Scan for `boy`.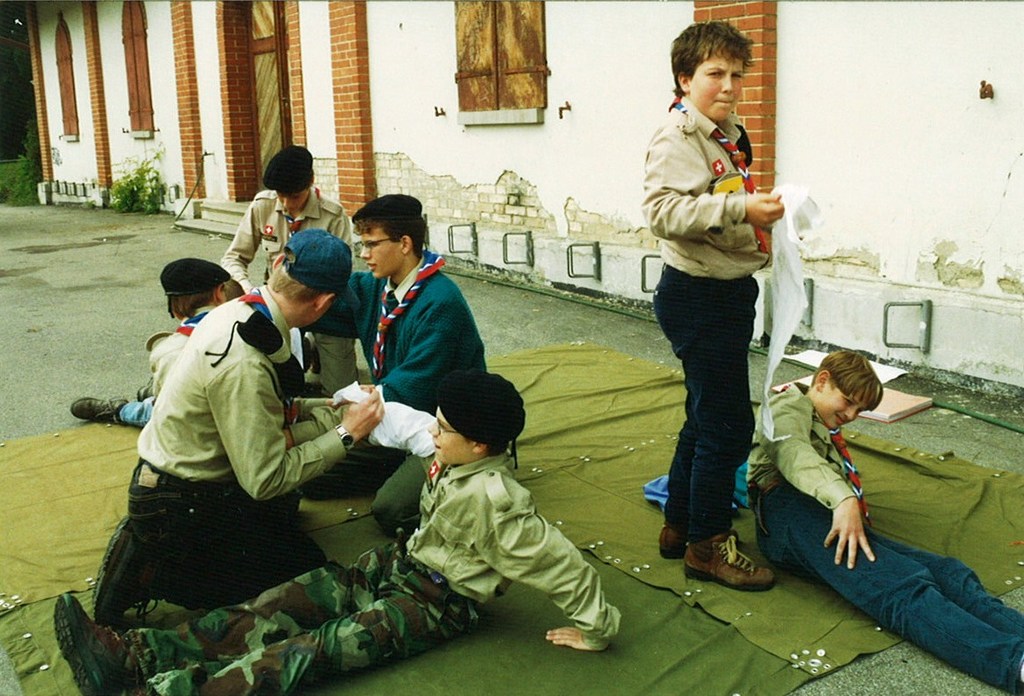
Scan result: [x1=286, y1=191, x2=487, y2=538].
